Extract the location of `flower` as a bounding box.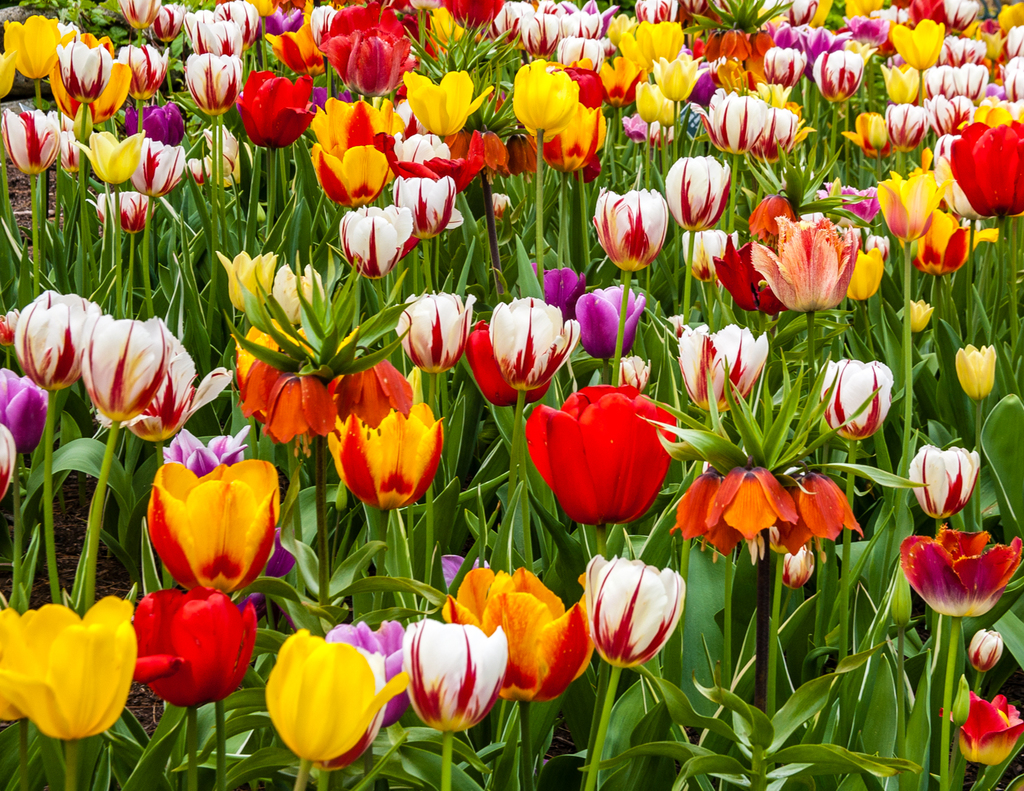
region(0, 422, 18, 502).
